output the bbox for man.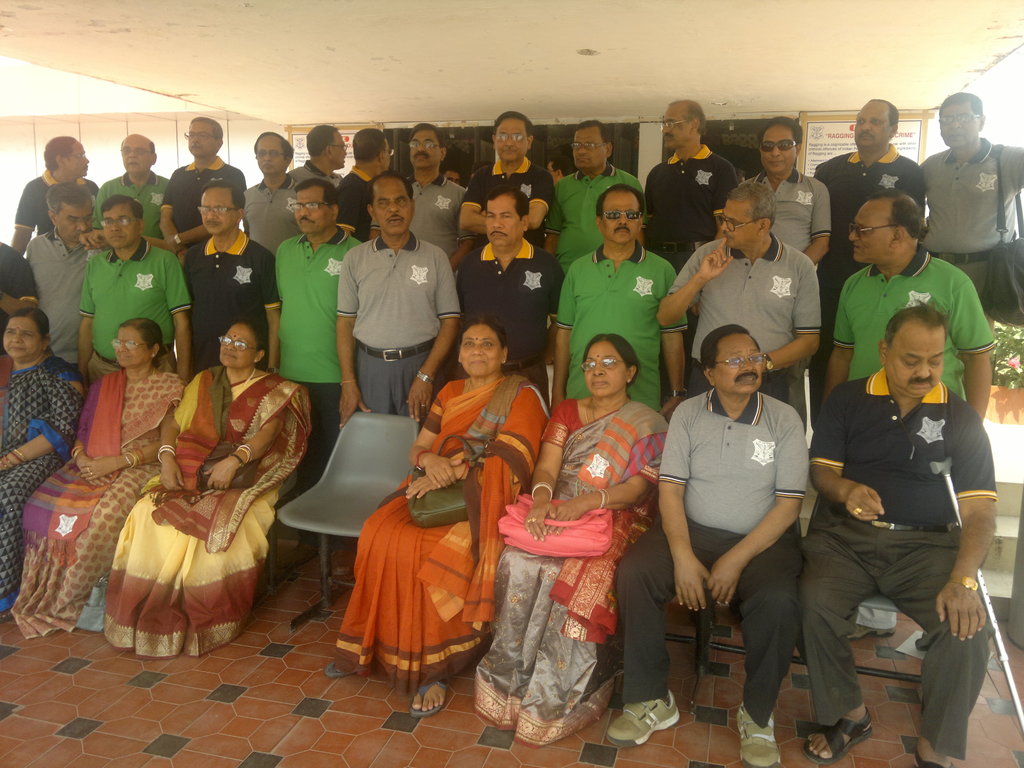
box=[639, 95, 745, 269].
